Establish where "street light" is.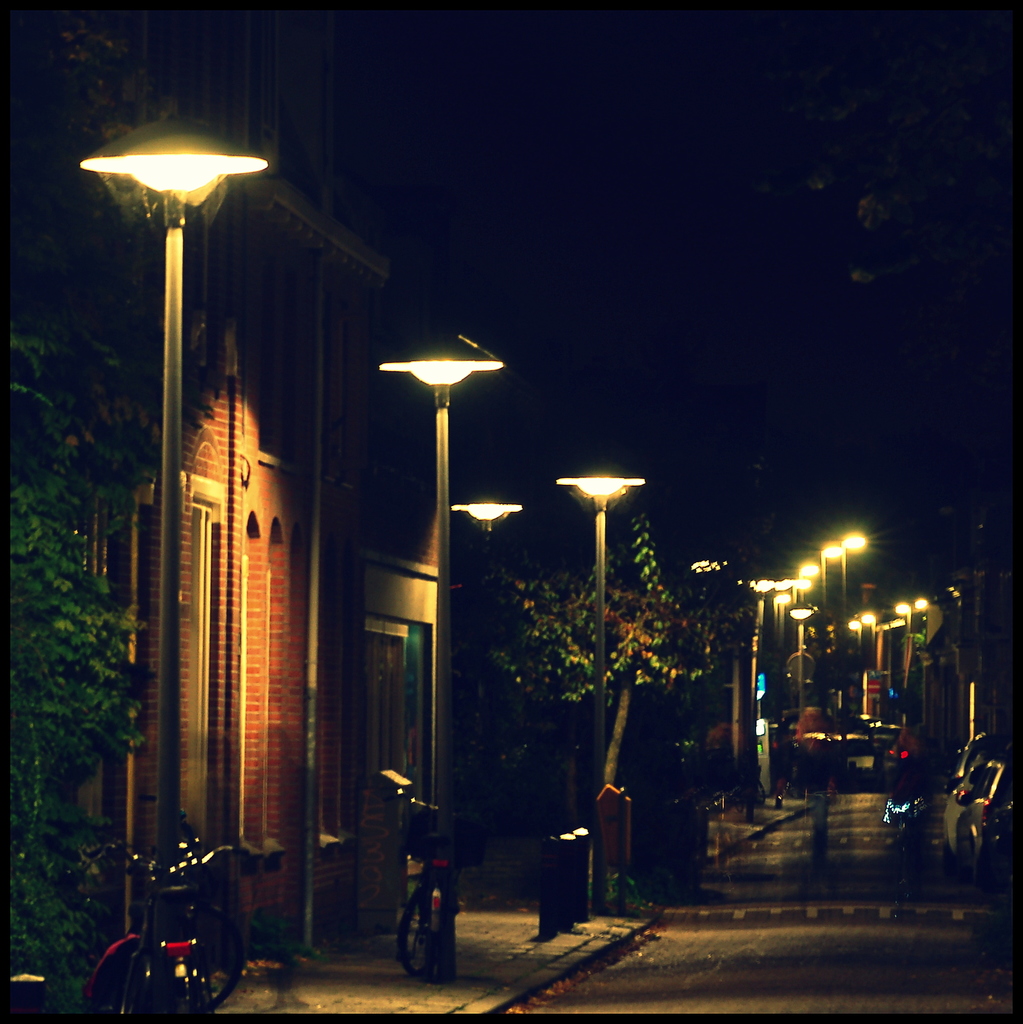
Established at 847 620 866 666.
